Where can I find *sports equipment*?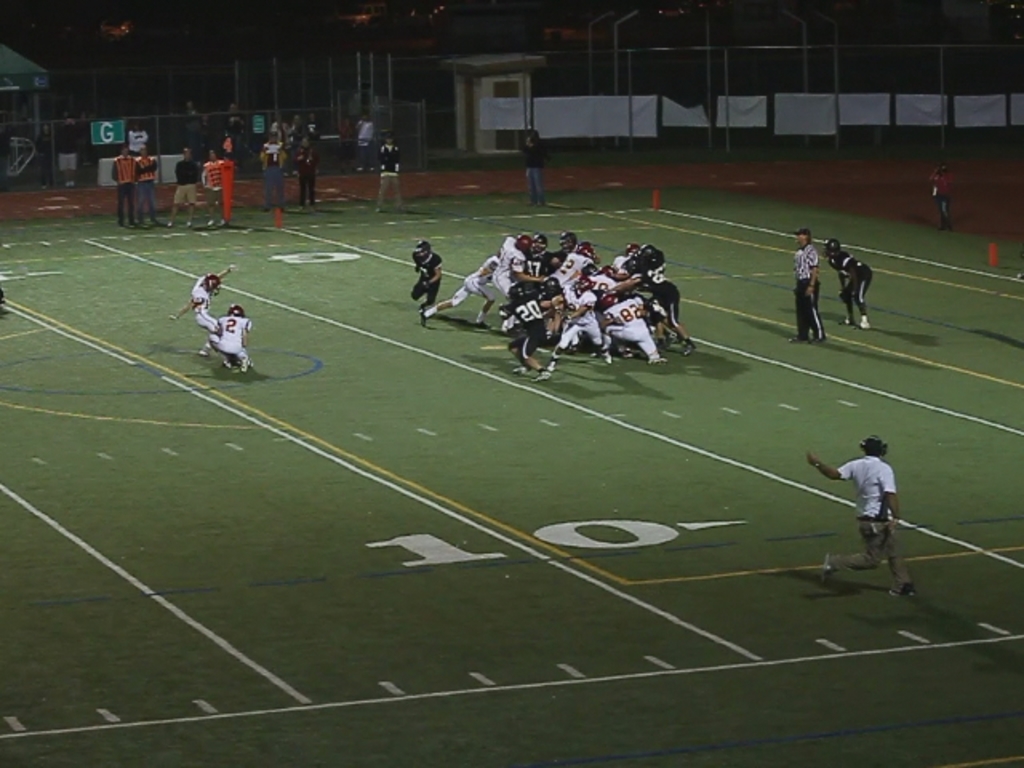
You can find it at {"left": 573, "top": 240, "right": 597, "bottom": 256}.
